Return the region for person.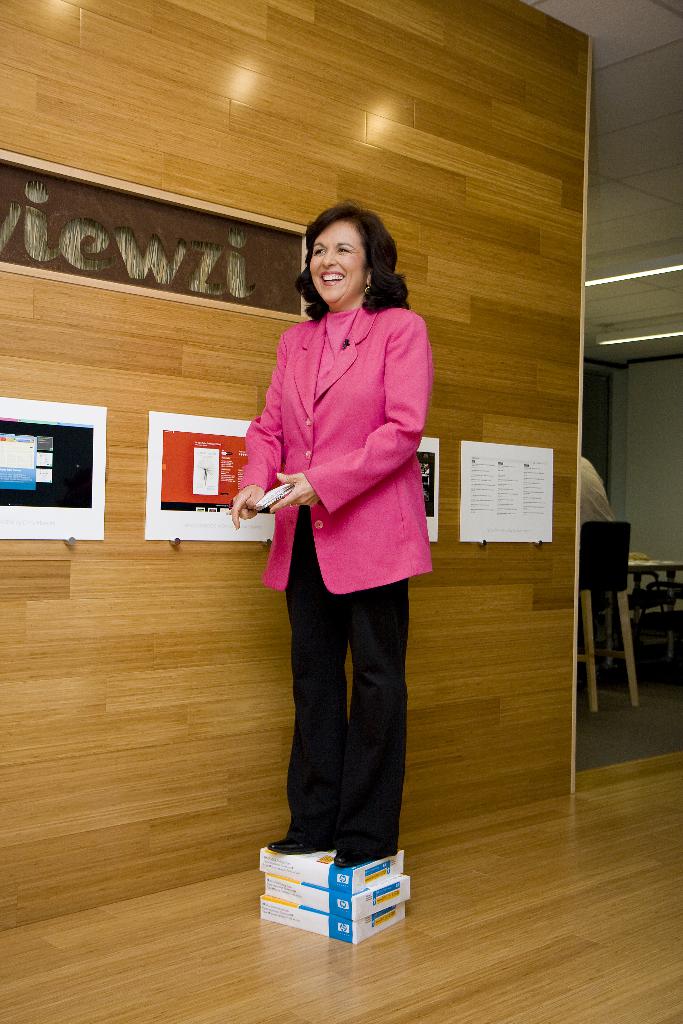
rect(577, 458, 617, 533).
